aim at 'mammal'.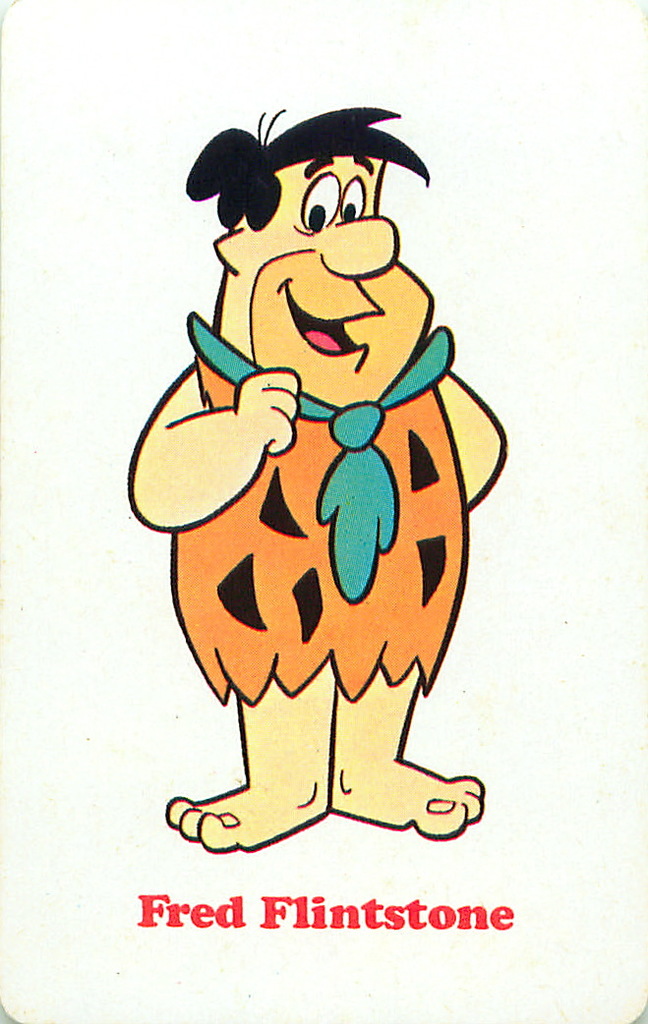
Aimed at BBox(123, 104, 507, 852).
